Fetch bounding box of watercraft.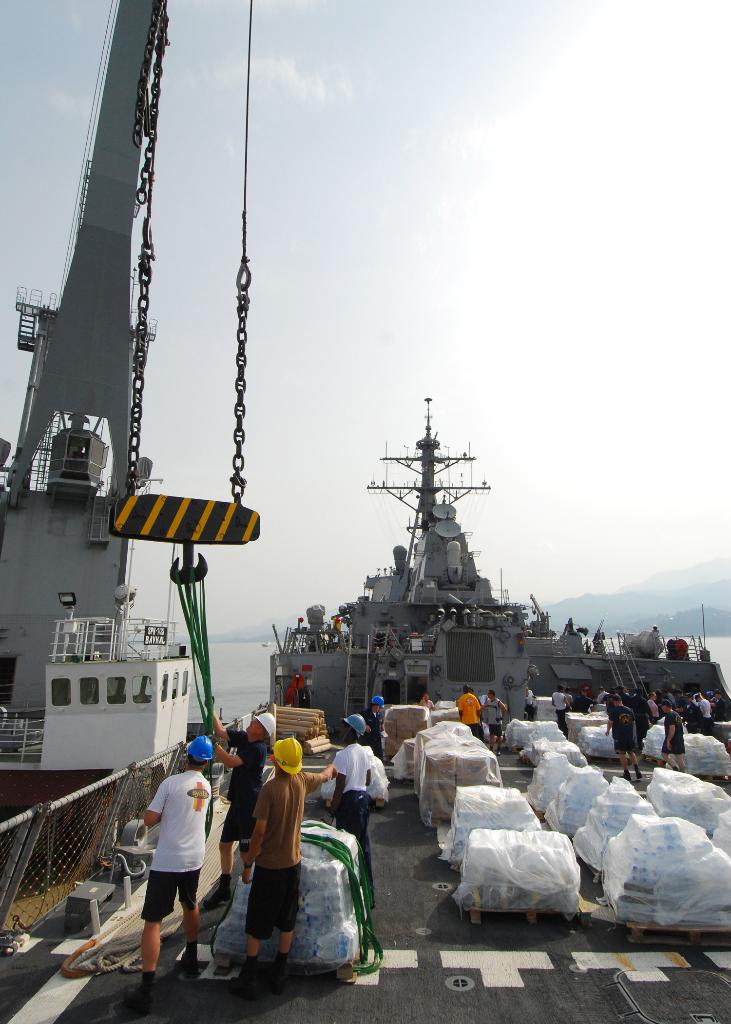
Bbox: 0:397:730:1023.
